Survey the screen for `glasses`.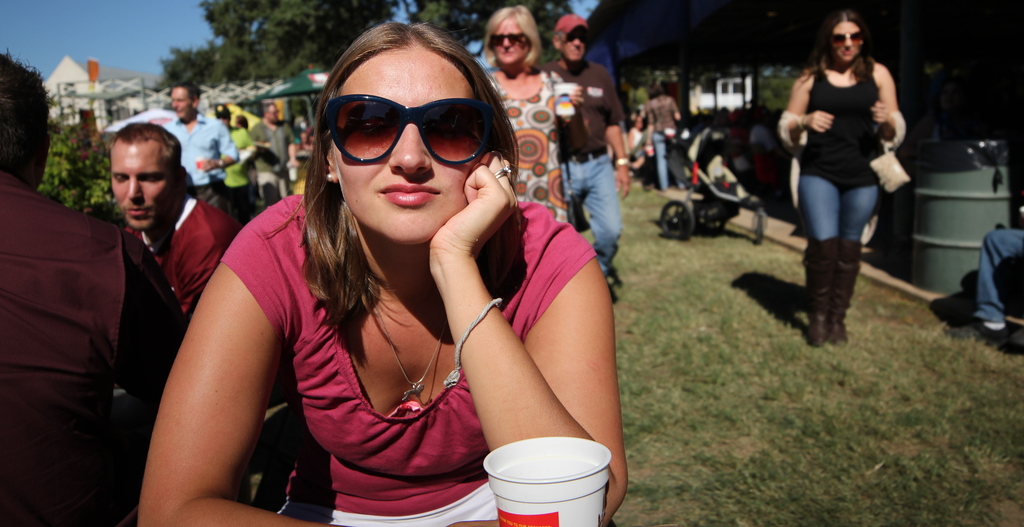
Survey found: crop(826, 26, 868, 47).
